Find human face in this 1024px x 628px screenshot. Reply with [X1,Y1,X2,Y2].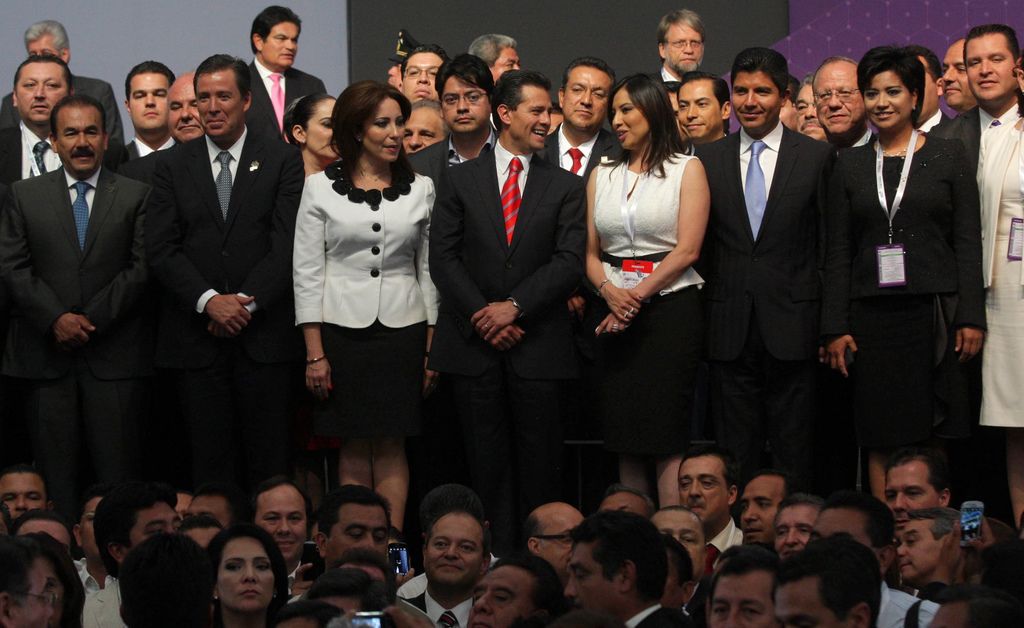
[510,90,551,151].
